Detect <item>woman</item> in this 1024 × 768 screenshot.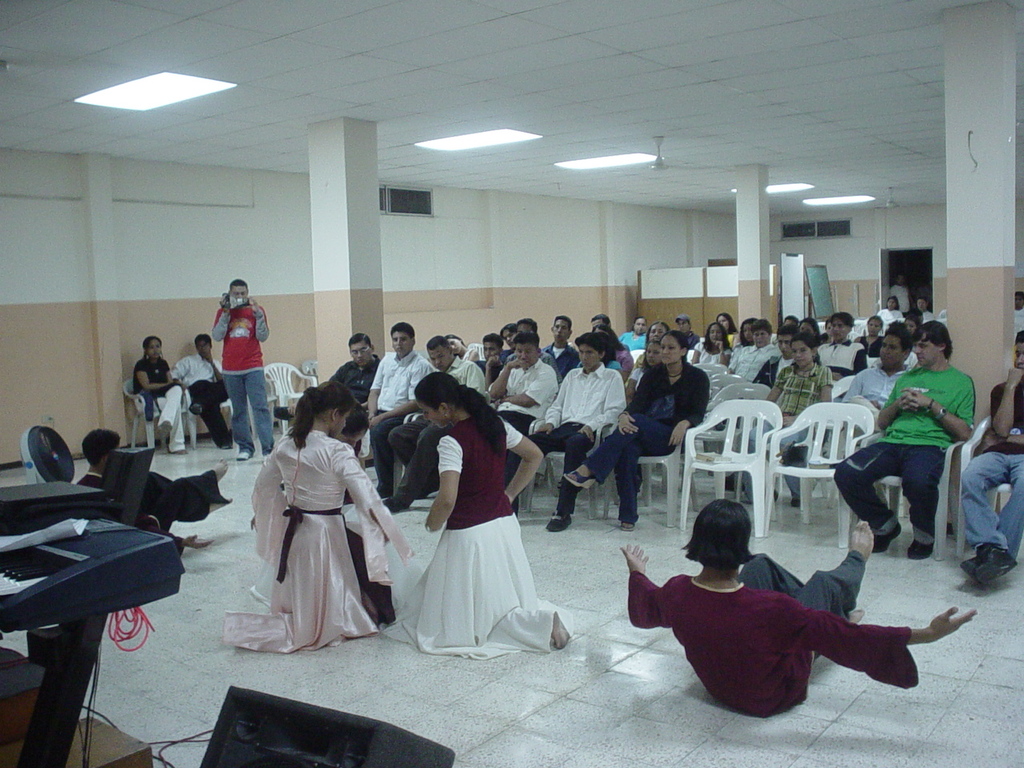
Detection: x1=853, y1=315, x2=890, y2=355.
